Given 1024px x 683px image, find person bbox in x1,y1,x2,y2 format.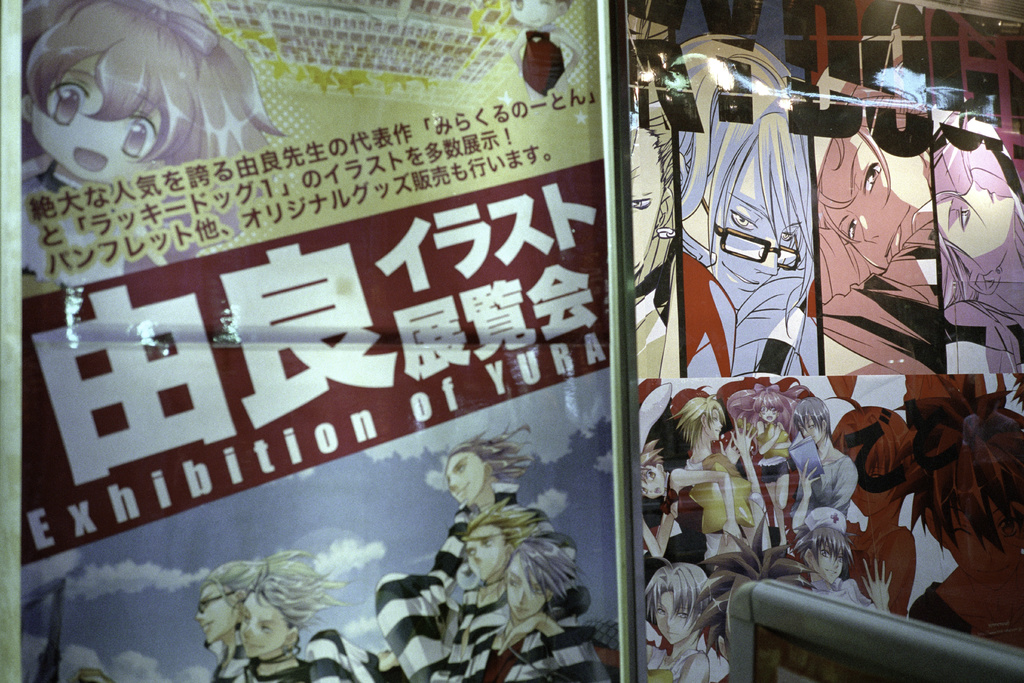
19,0,294,284.
